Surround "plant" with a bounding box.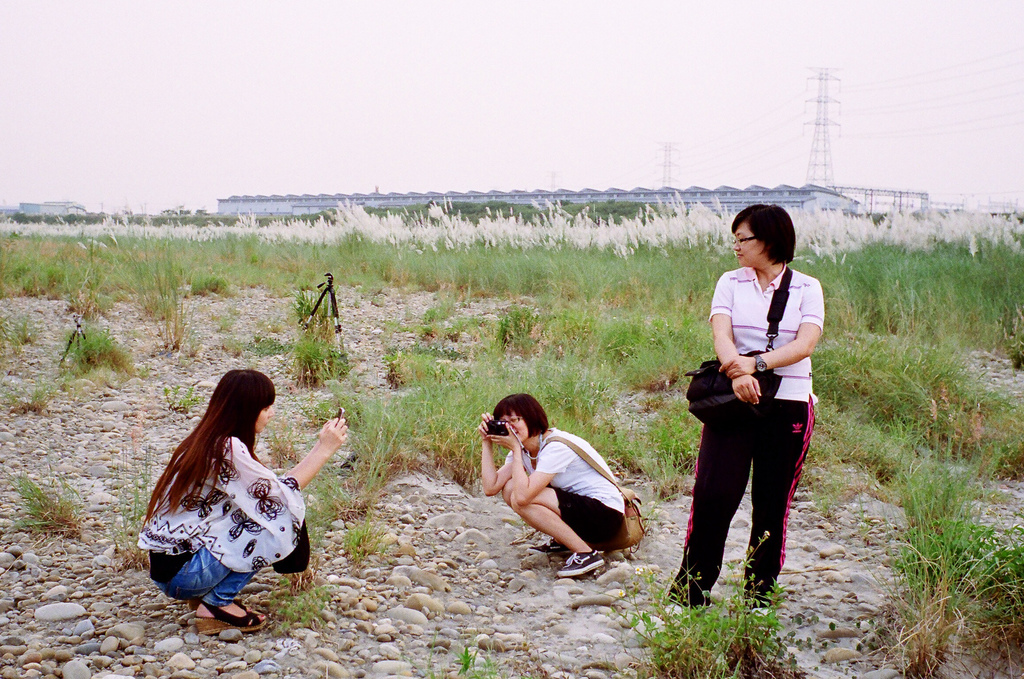
x1=301 y1=292 x2=333 y2=338.
